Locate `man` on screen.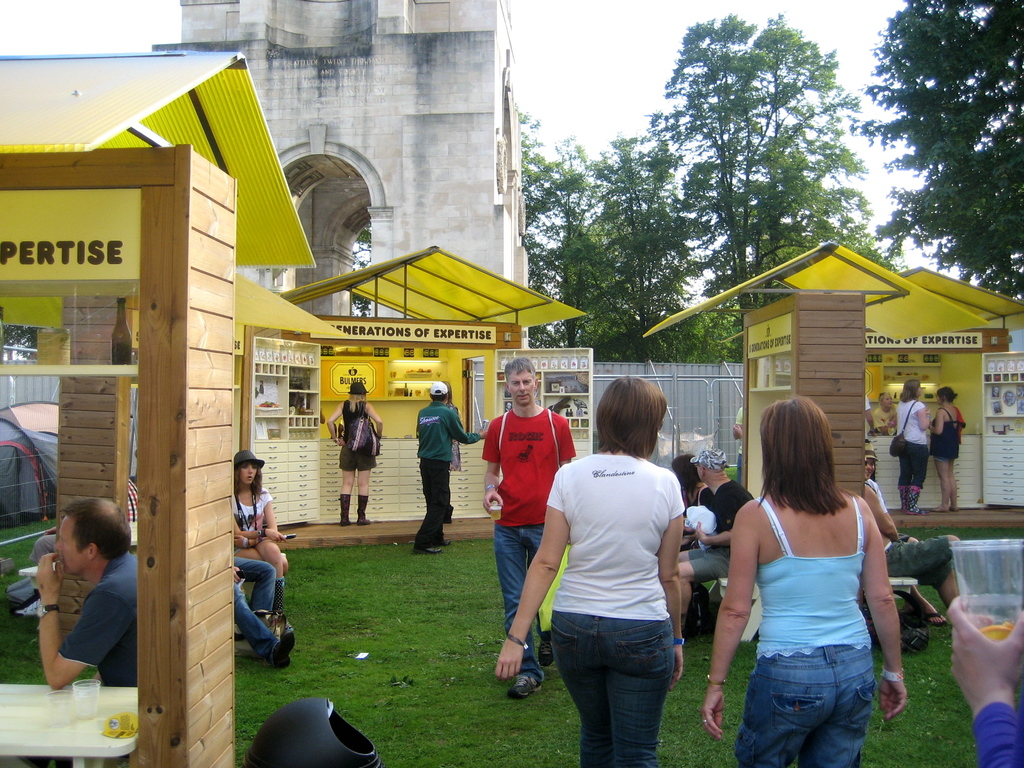
On screen at region(38, 495, 137, 689).
